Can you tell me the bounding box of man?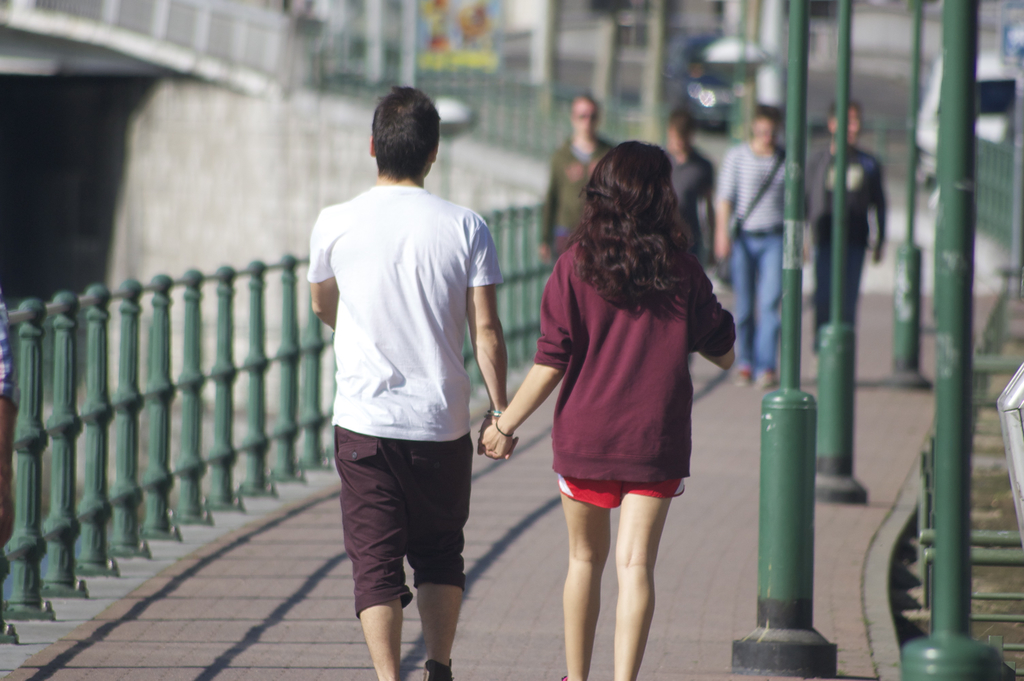
box(298, 89, 518, 680).
